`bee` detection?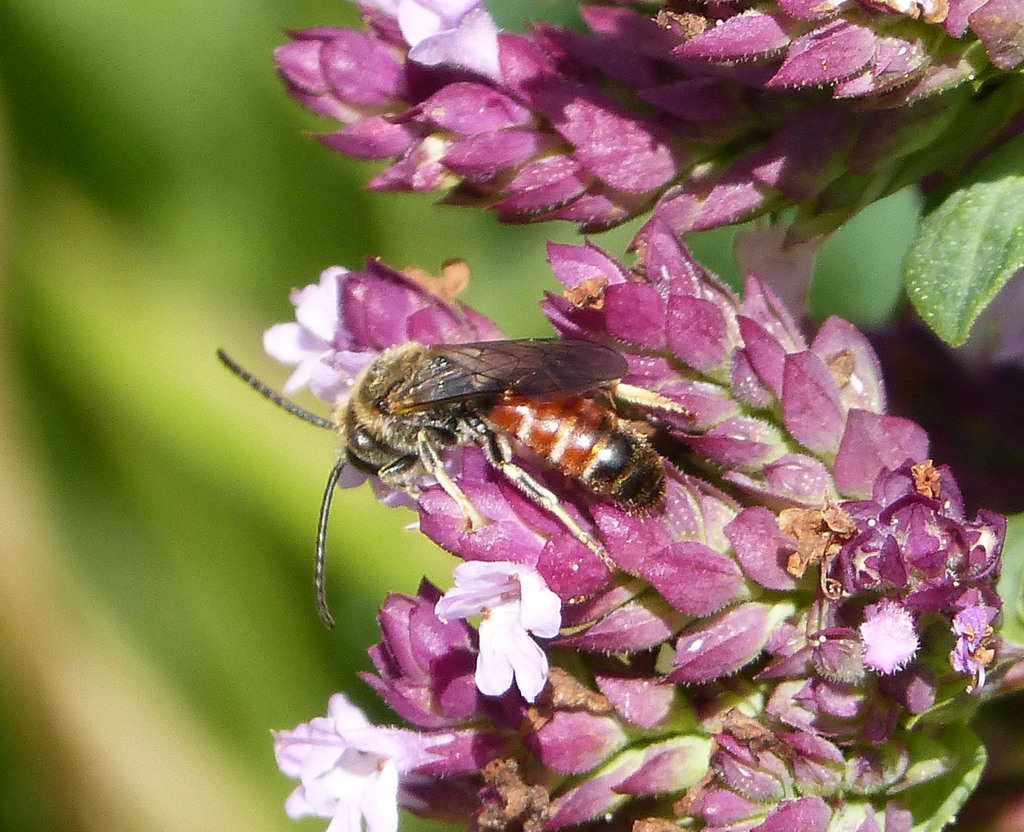
detection(220, 348, 666, 626)
